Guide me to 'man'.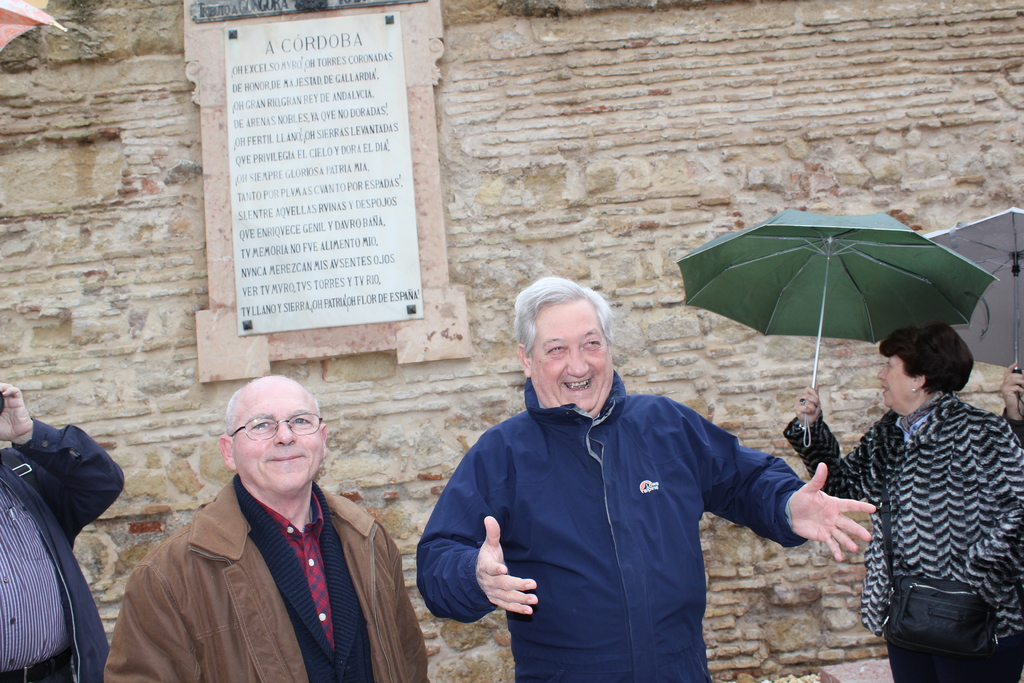
Guidance: [105, 363, 399, 675].
